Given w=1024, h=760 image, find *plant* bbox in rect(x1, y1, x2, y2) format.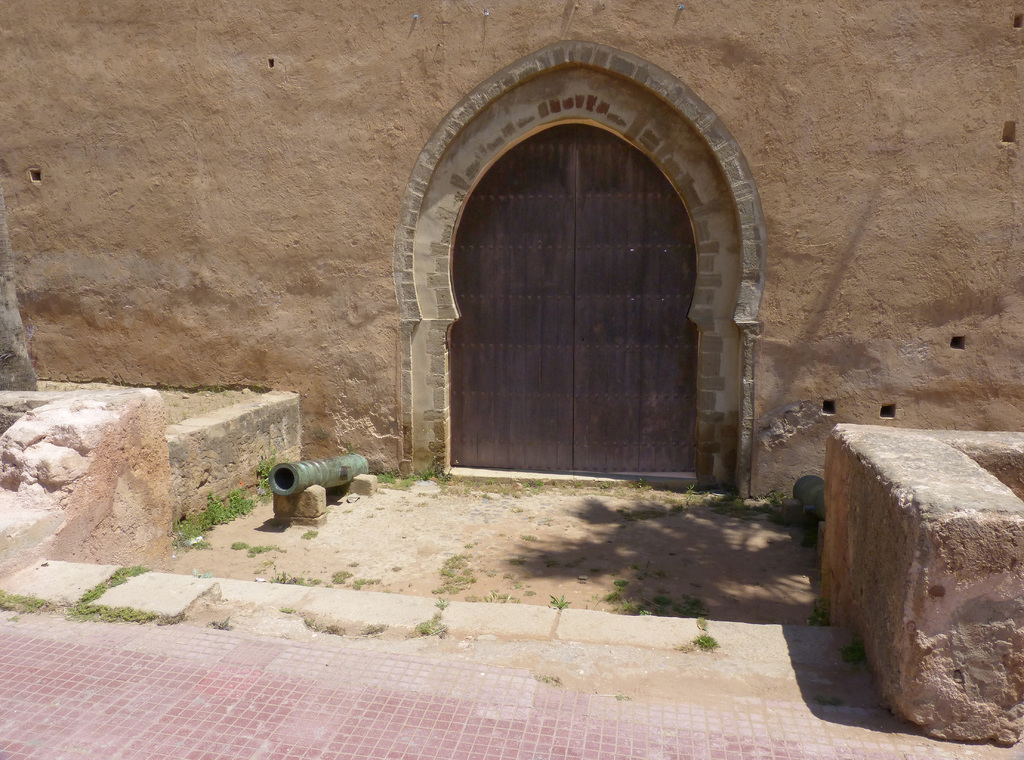
rect(788, 469, 824, 508).
